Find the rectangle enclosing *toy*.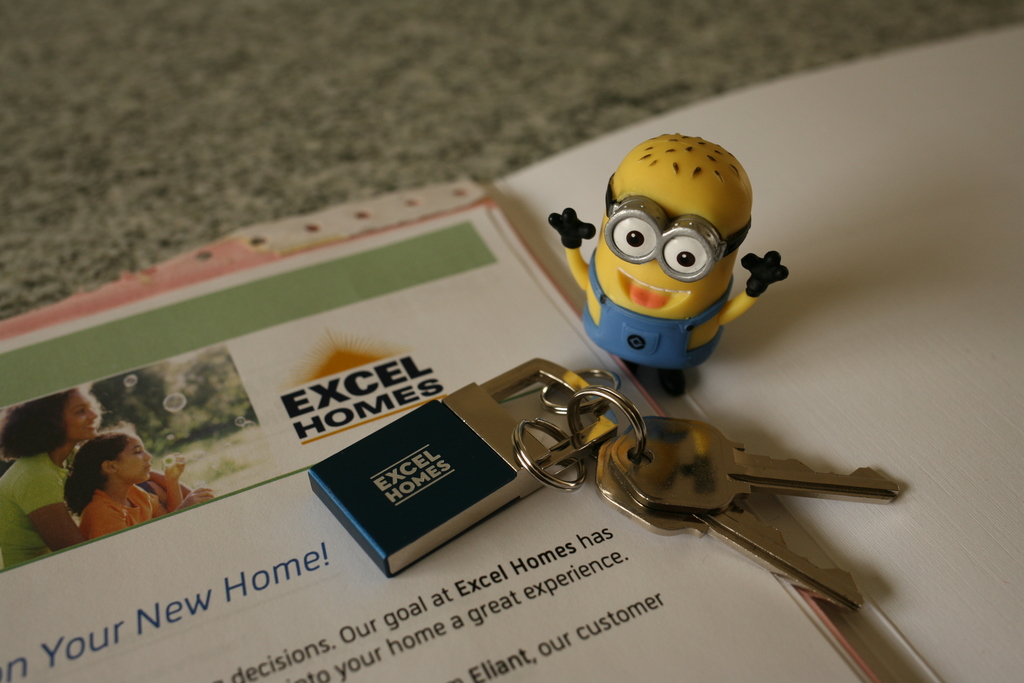
locate(554, 156, 795, 420).
